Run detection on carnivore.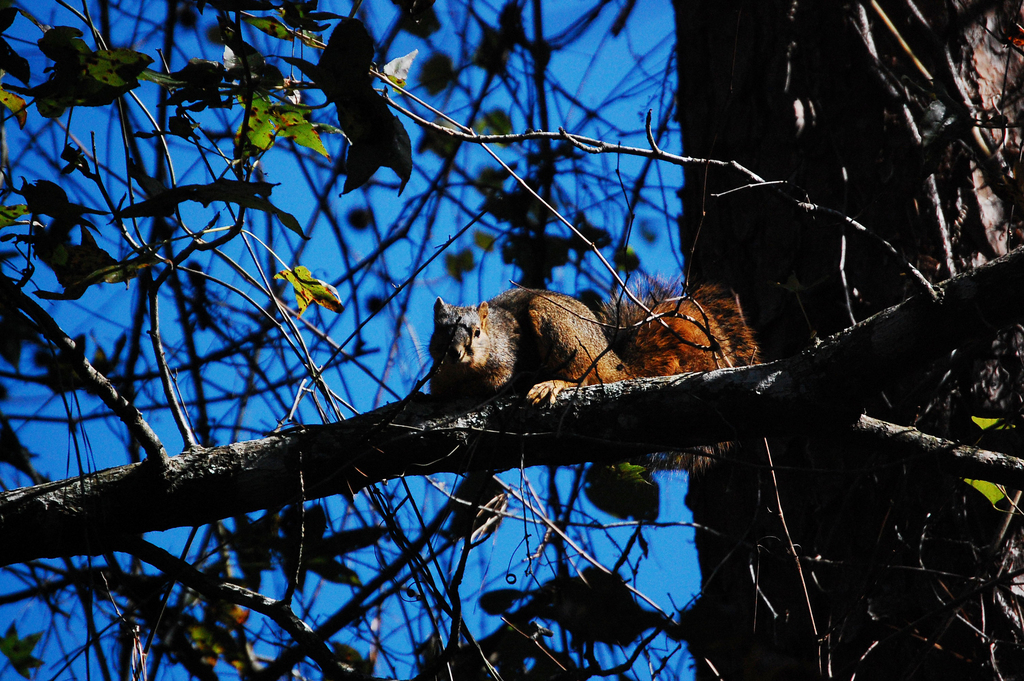
Result: 439 266 715 418.
